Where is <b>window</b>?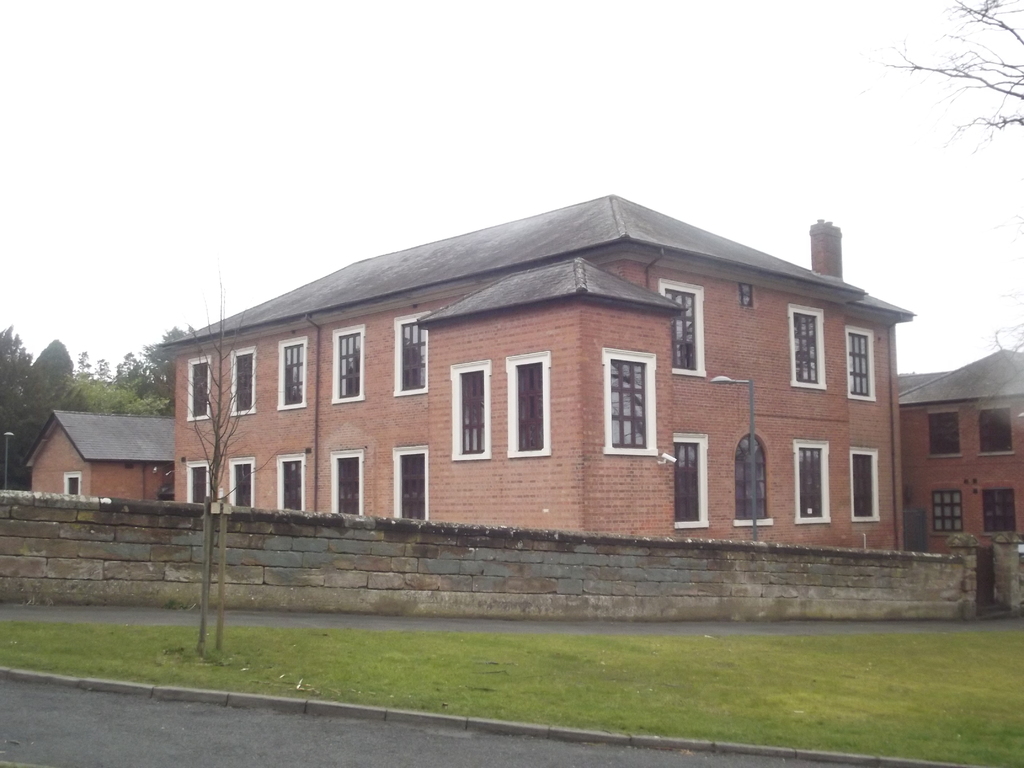
detection(187, 356, 217, 424).
